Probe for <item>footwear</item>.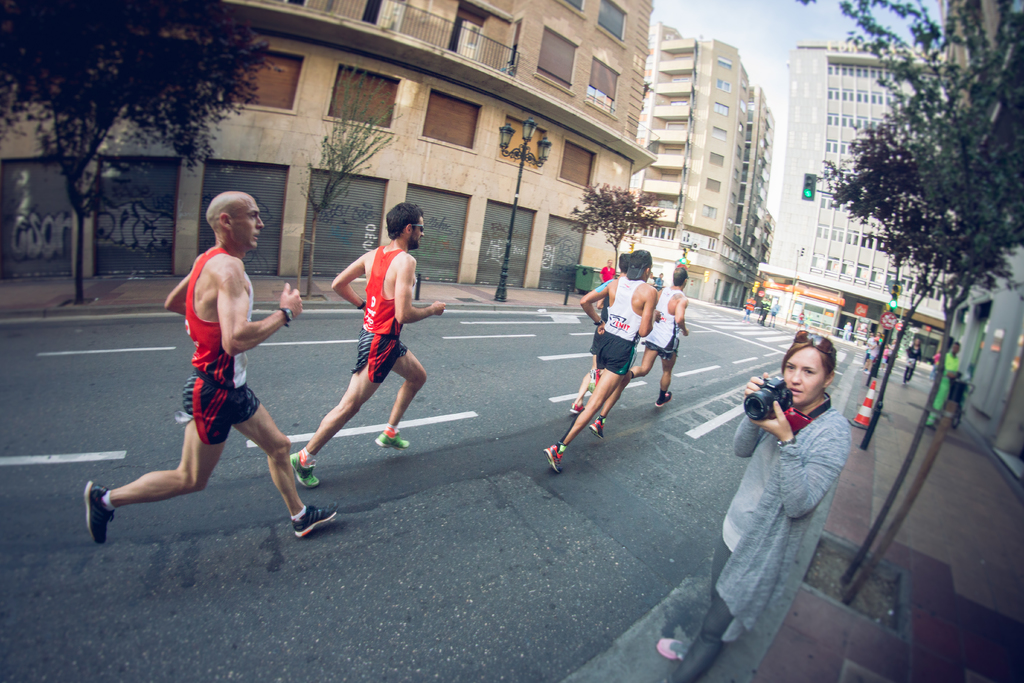
Probe result: 540:441:561:472.
